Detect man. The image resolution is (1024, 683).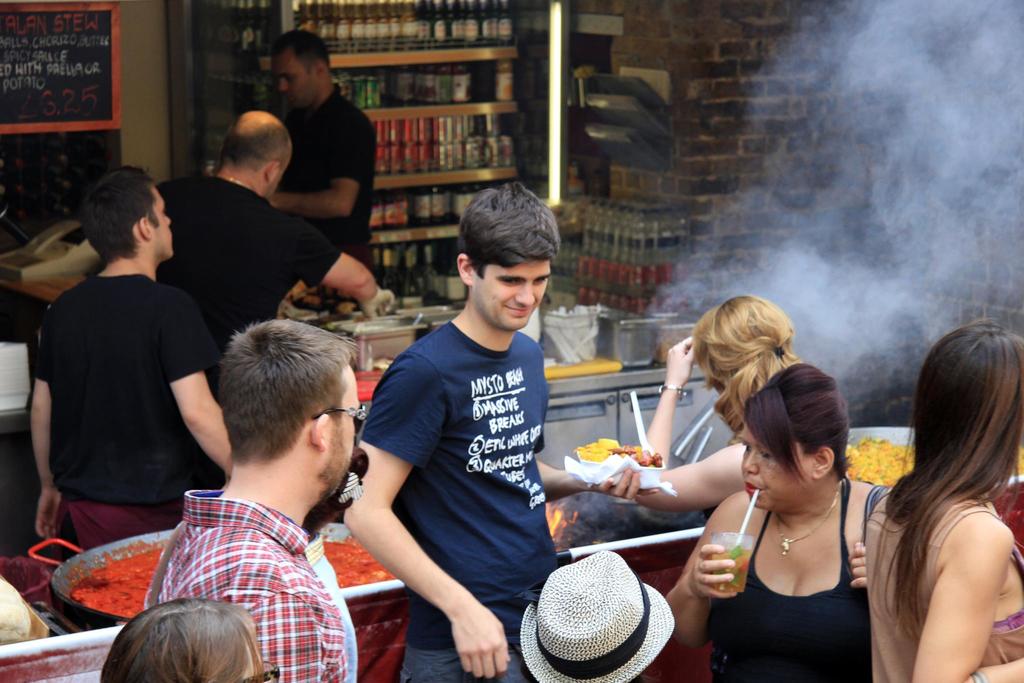
l=269, t=31, r=375, b=267.
